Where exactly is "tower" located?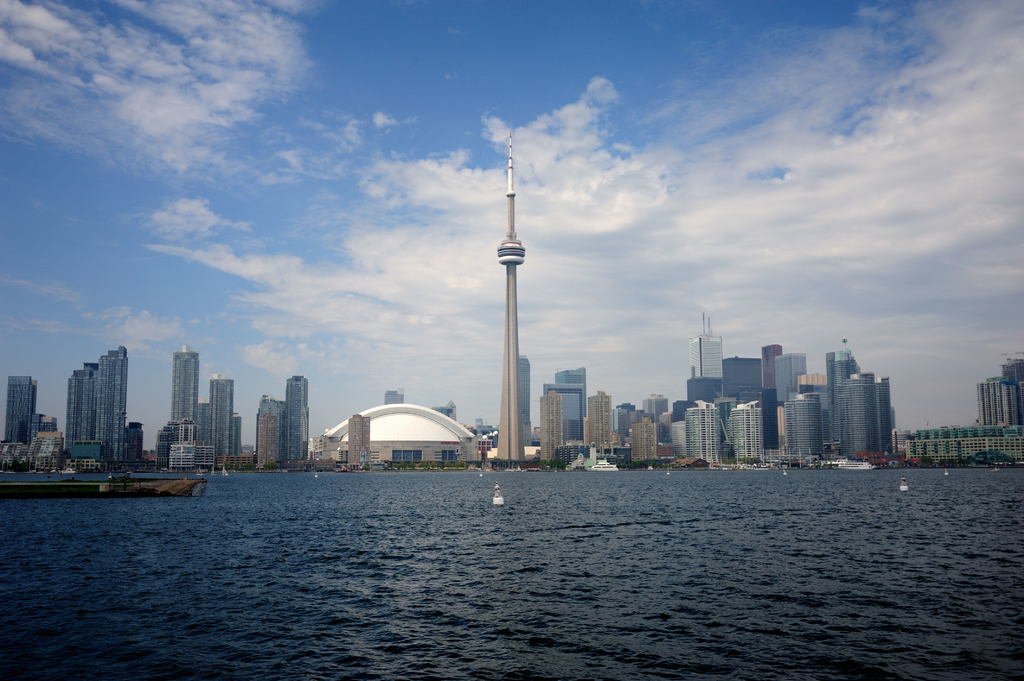
Its bounding box is (74,367,101,453).
